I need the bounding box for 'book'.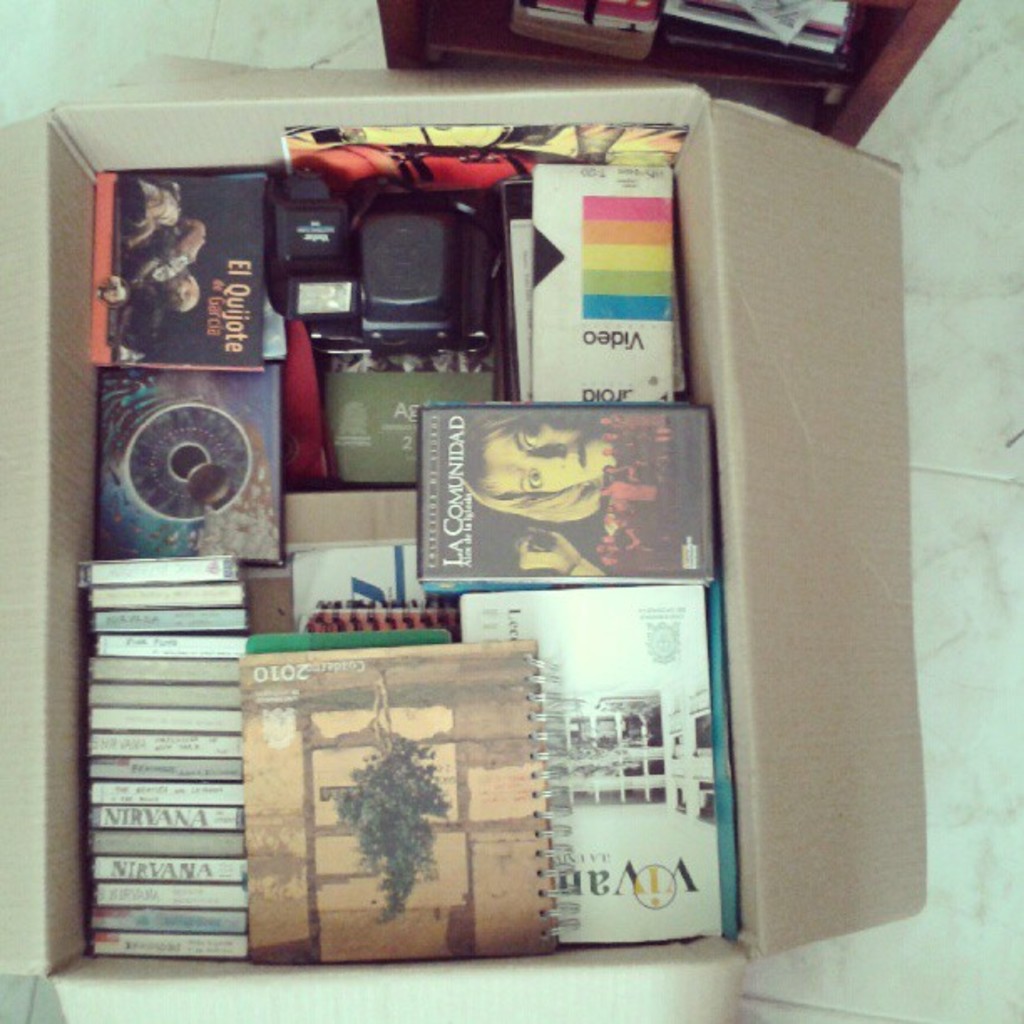
Here it is: <region>509, 0, 668, 72</region>.
